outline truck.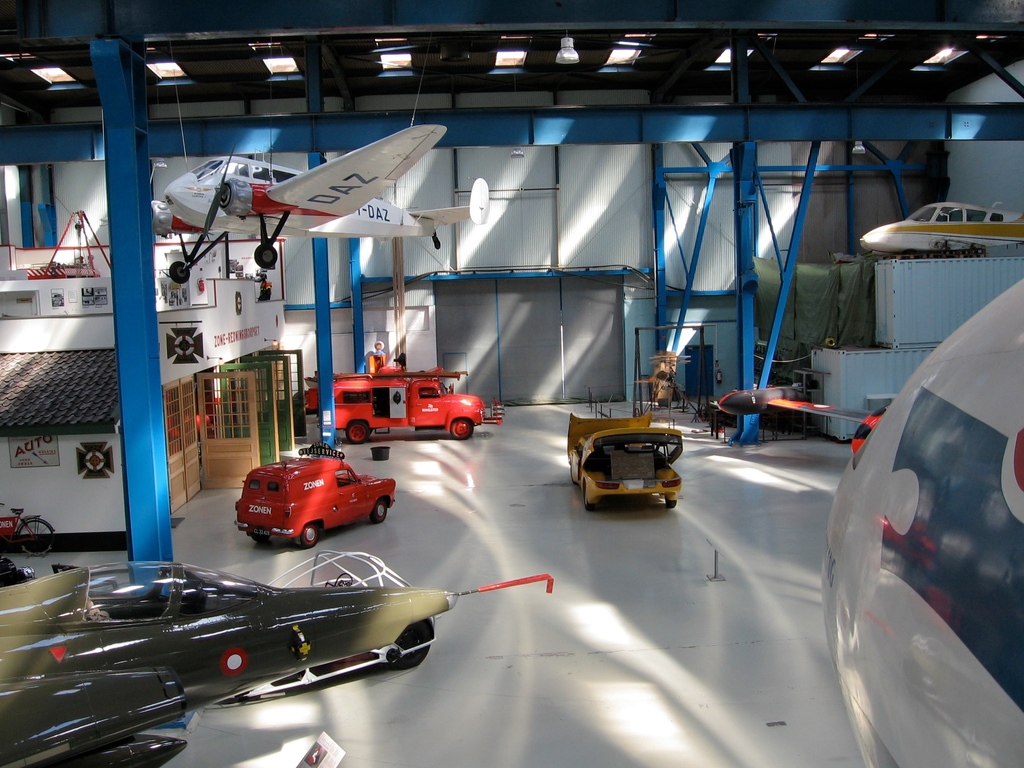
Outline: left=234, top=450, right=399, bottom=552.
